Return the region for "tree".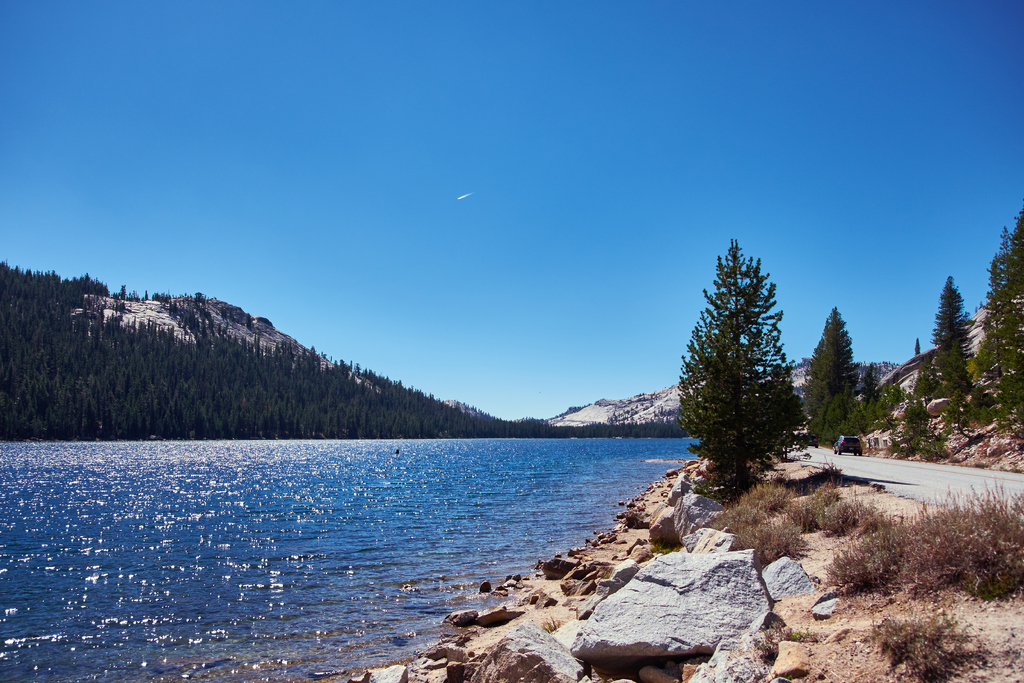
pyautogui.locateOnScreen(676, 235, 810, 493).
